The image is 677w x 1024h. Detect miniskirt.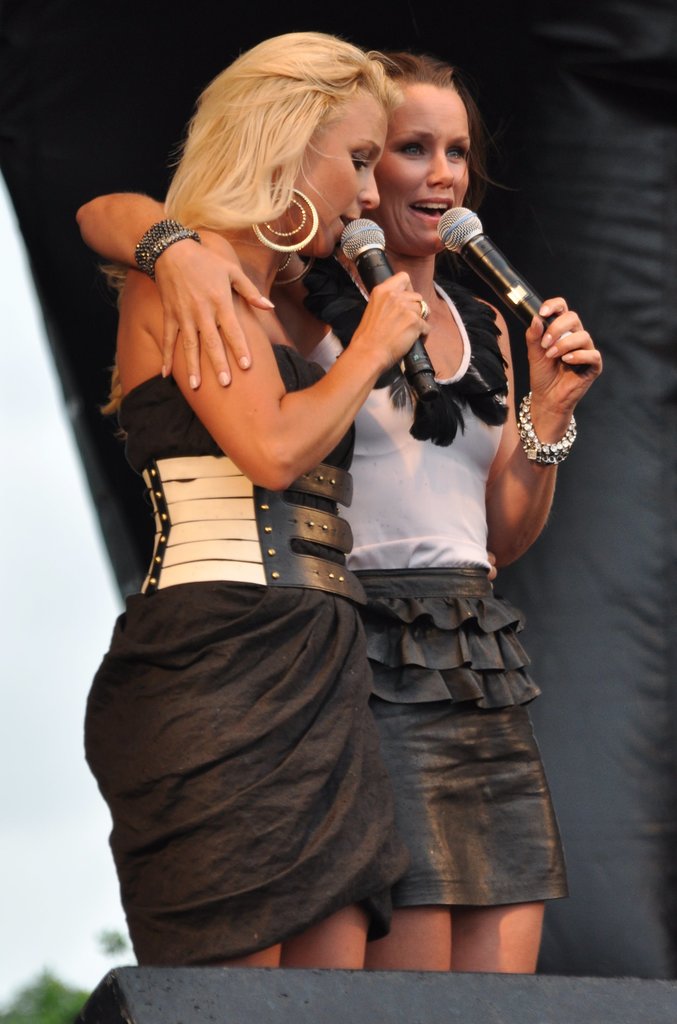
Detection: <region>348, 563, 571, 911</region>.
